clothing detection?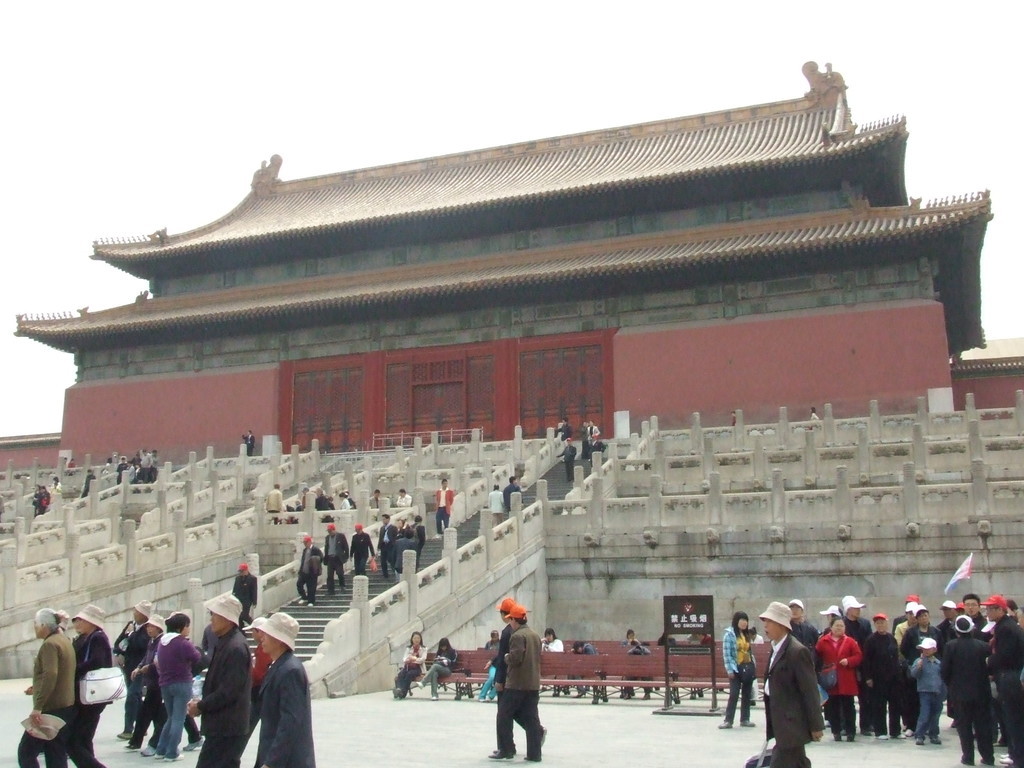
bbox=[490, 629, 511, 663]
